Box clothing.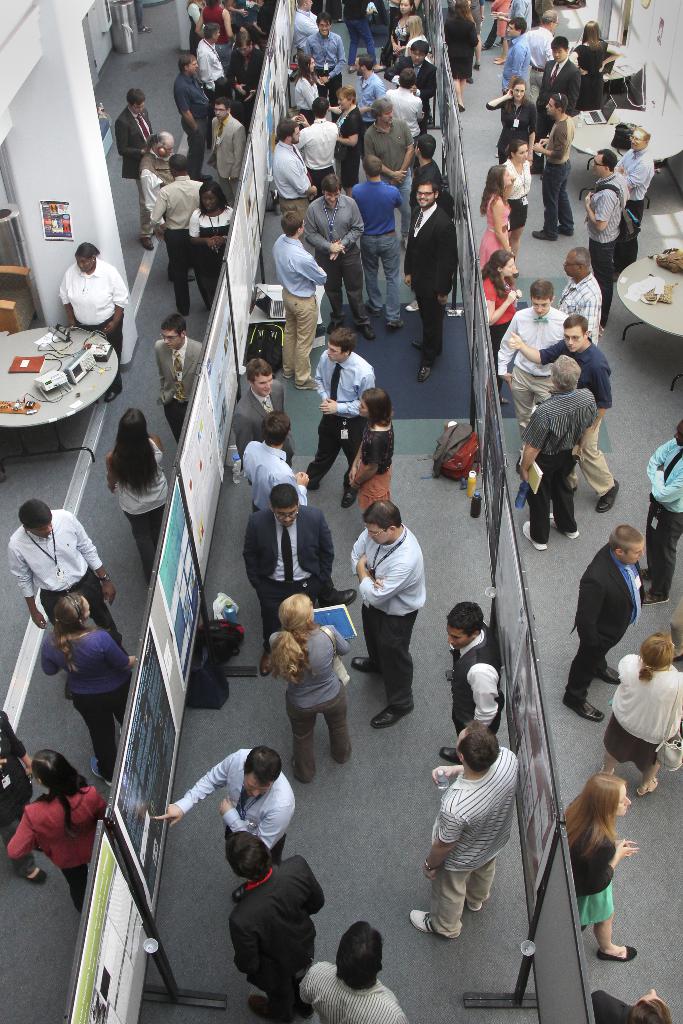
[10,506,131,651].
